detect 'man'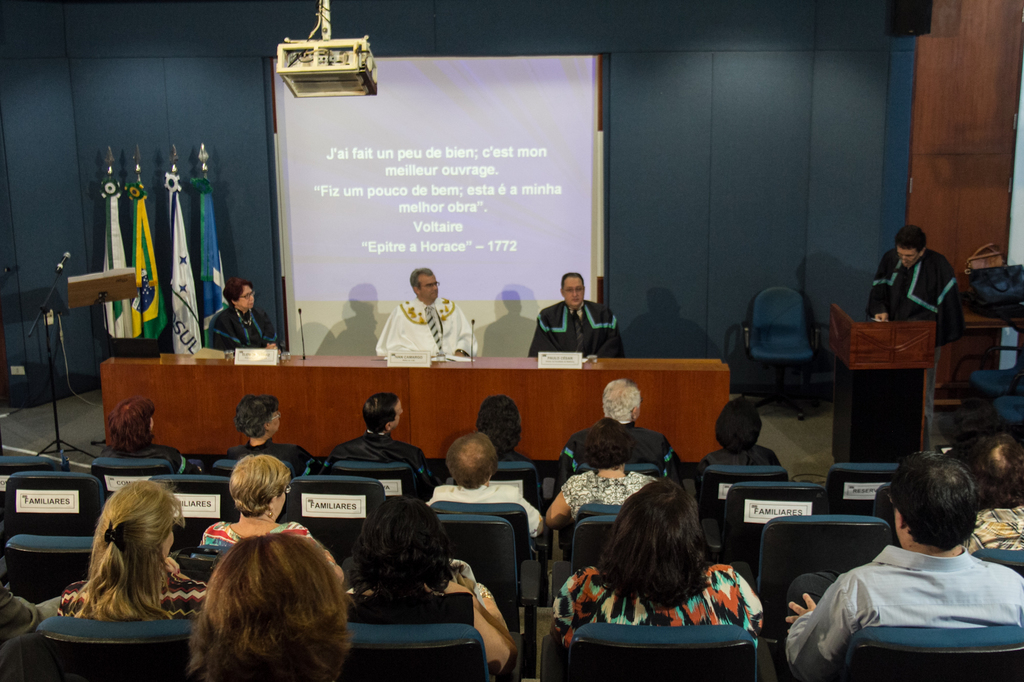
left=554, top=375, right=684, bottom=489
